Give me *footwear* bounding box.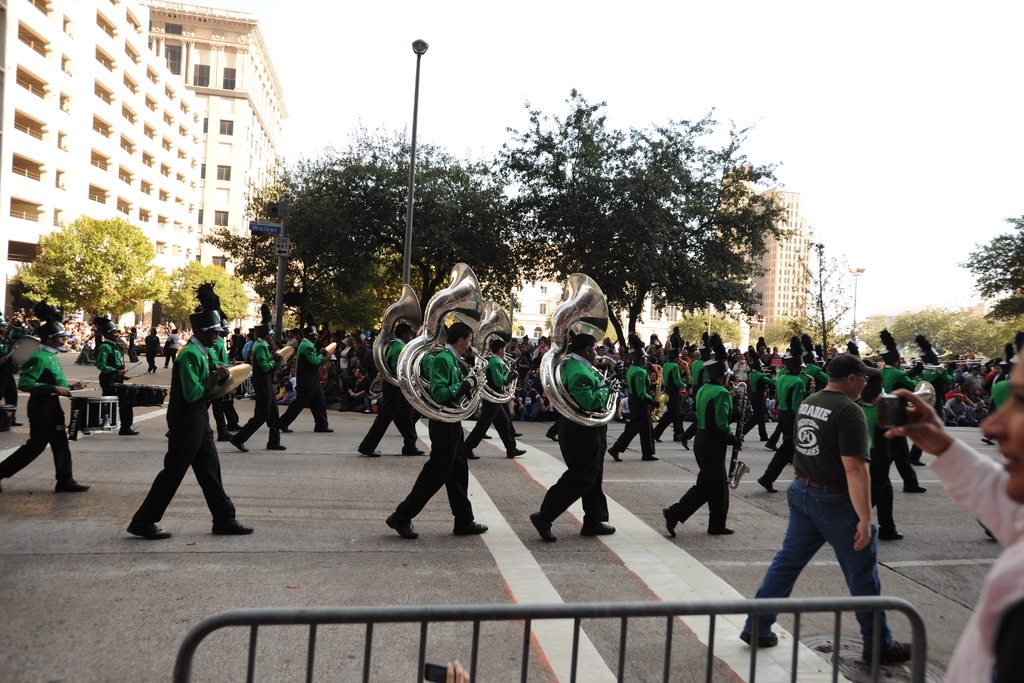
{"x1": 276, "y1": 416, "x2": 292, "y2": 431}.
